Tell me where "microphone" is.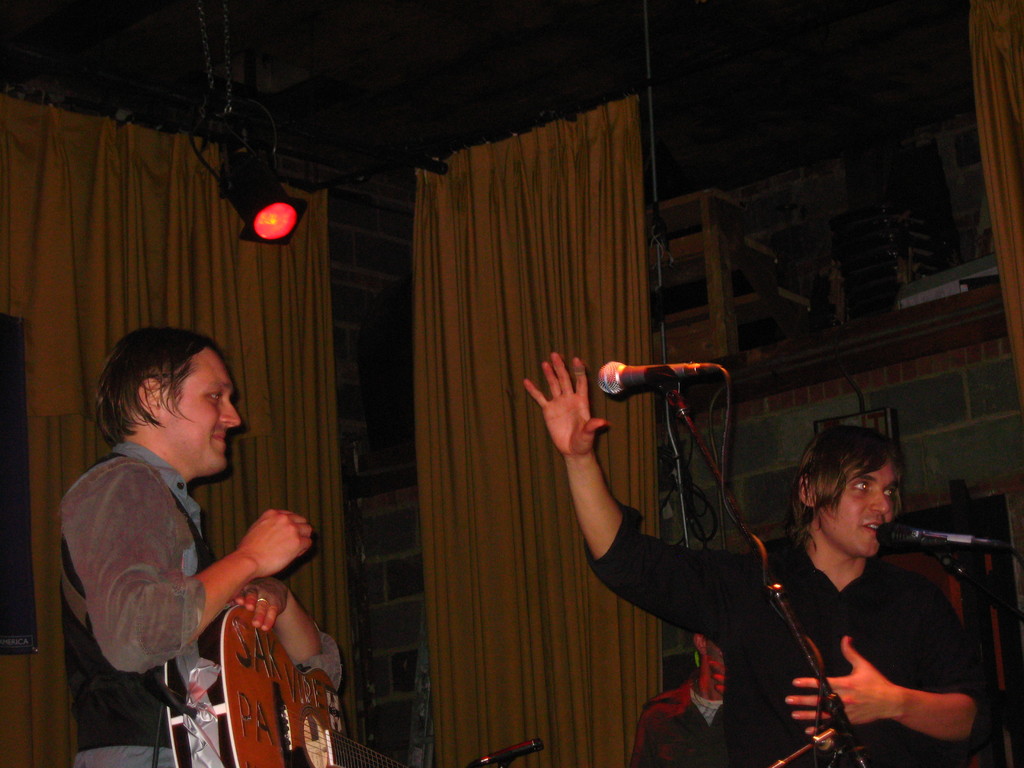
"microphone" is at (x1=598, y1=361, x2=724, y2=396).
